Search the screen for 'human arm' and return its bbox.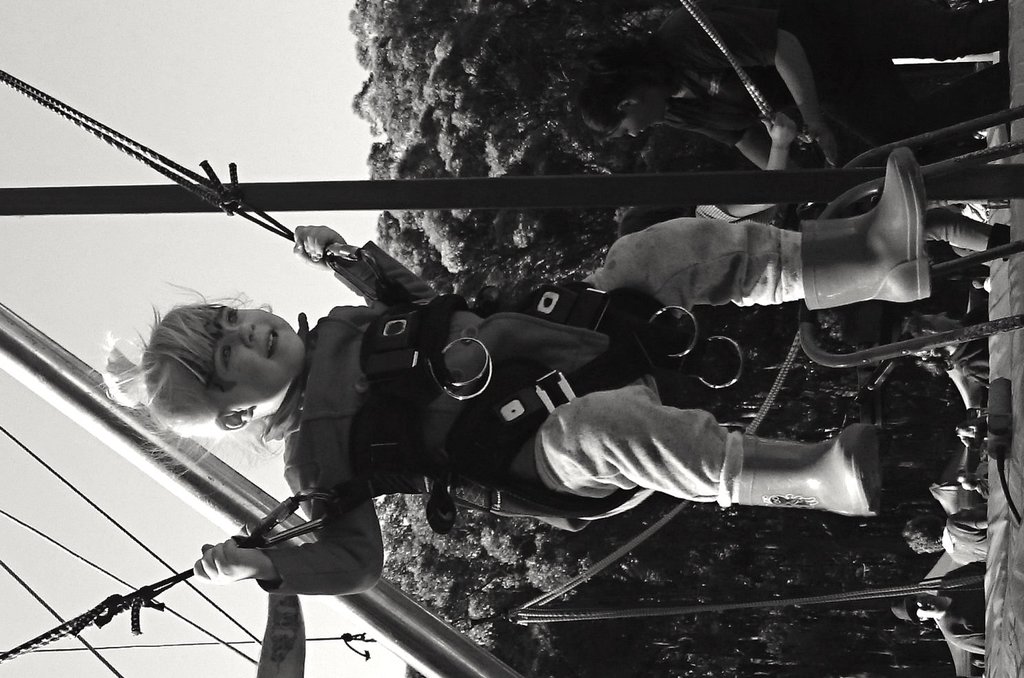
Found: <box>192,467,382,591</box>.
